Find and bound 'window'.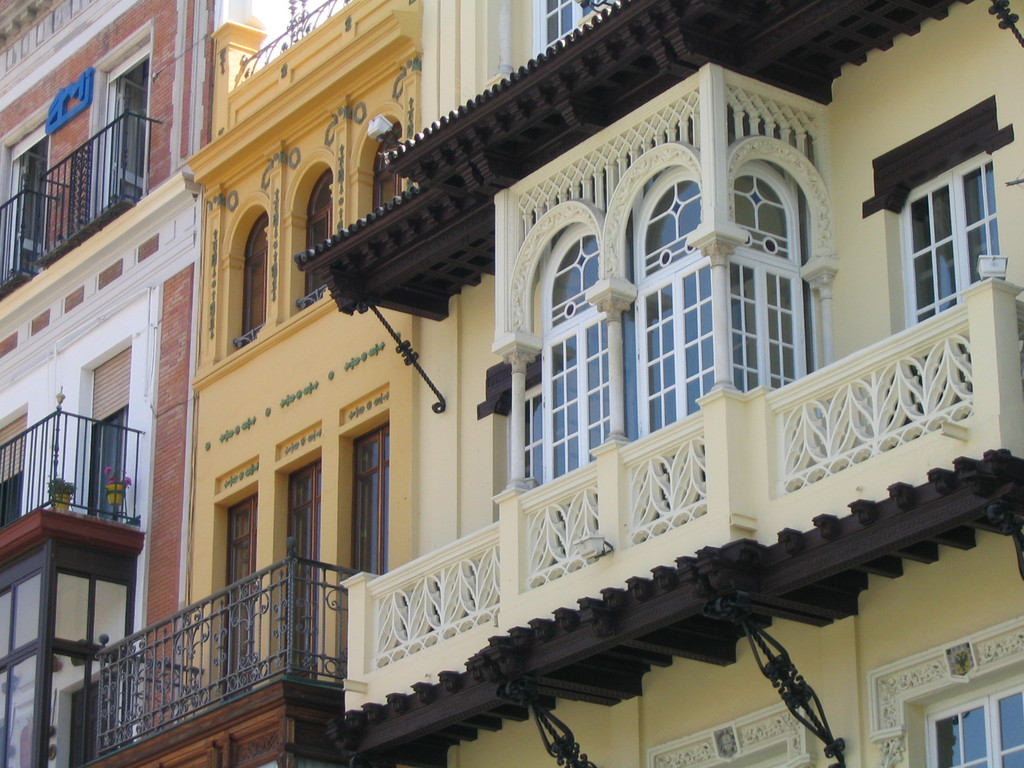
Bound: BBox(305, 173, 329, 304).
